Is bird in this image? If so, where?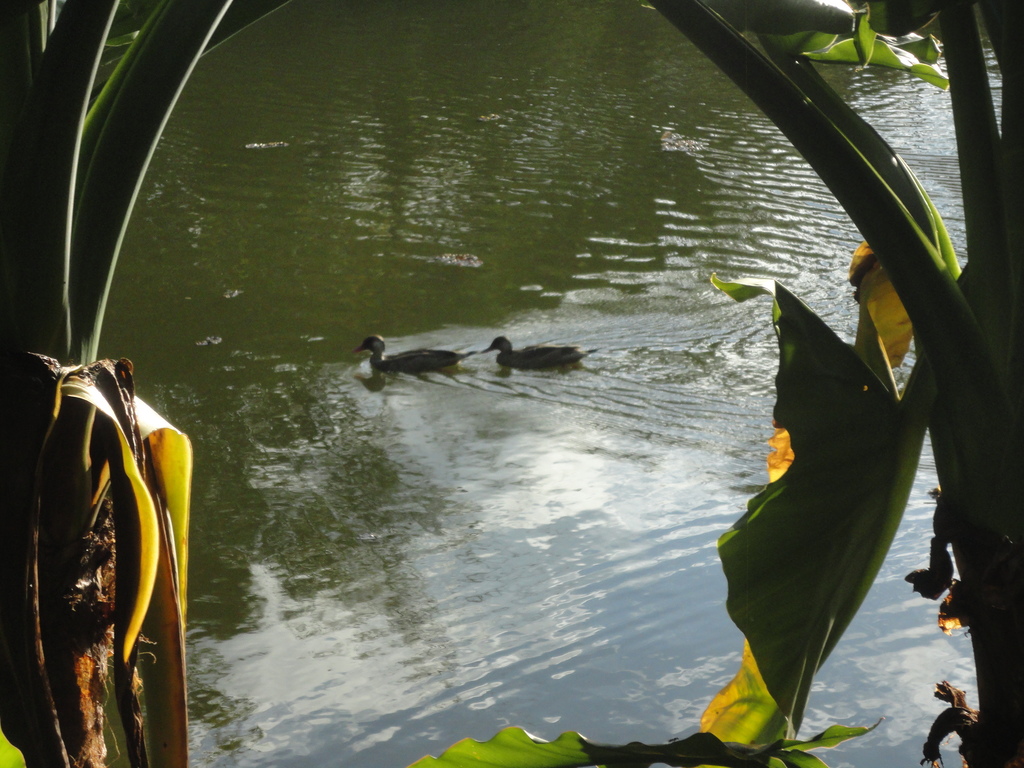
Yes, at bbox=[476, 319, 593, 381].
